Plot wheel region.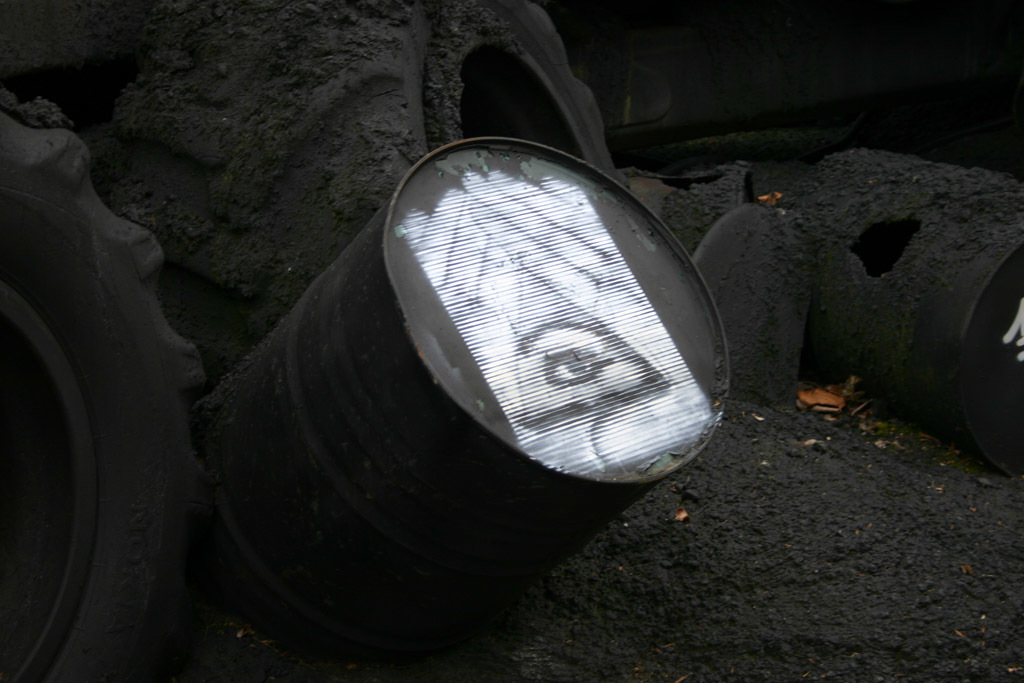
Plotted at [x1=0, y1=111, x2=210, y2=682].
